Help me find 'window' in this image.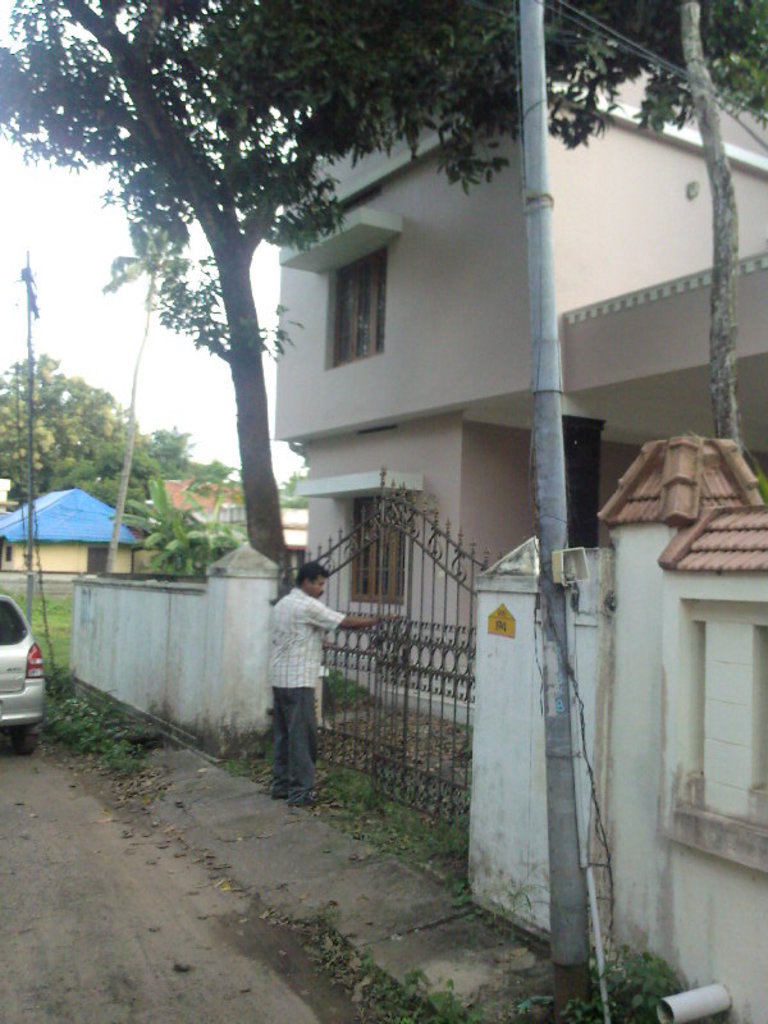
Found it: (320,214,397,360).
